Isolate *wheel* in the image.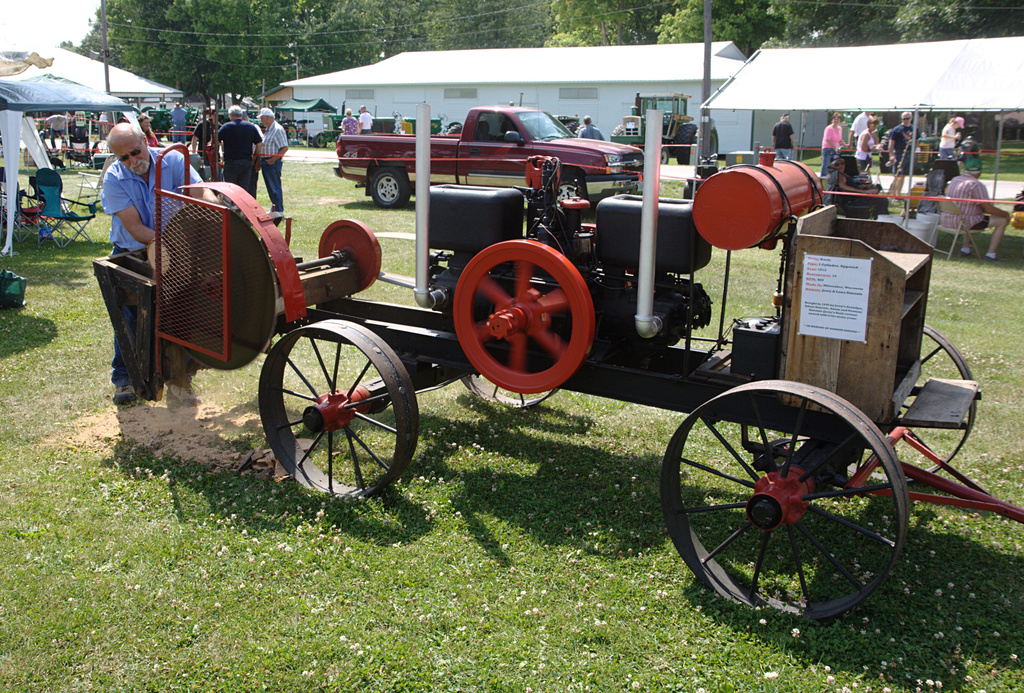
Isolated region: <bbox>255, 317, 421, 503</bbox>.
